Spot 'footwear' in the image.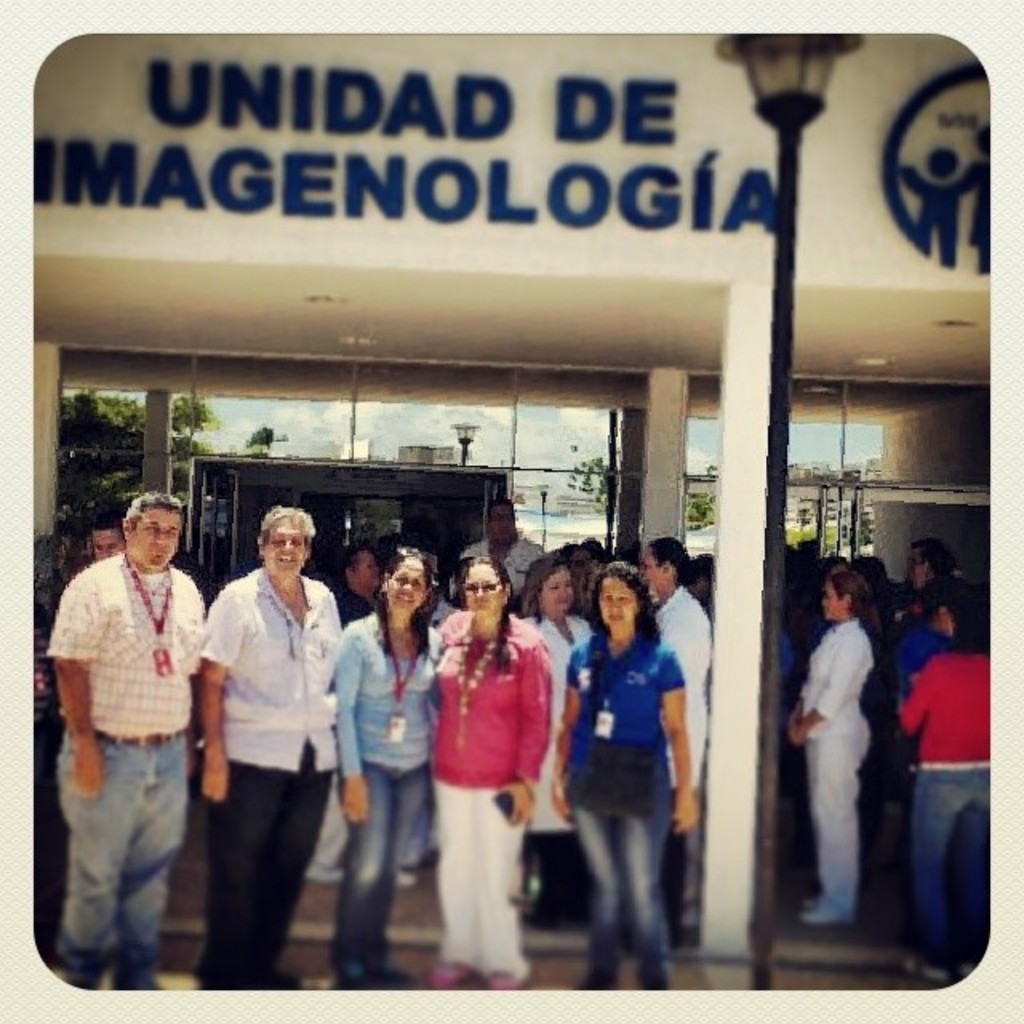
'footwear' found at <bbox>962, 962, 974, 976</bbox>.
